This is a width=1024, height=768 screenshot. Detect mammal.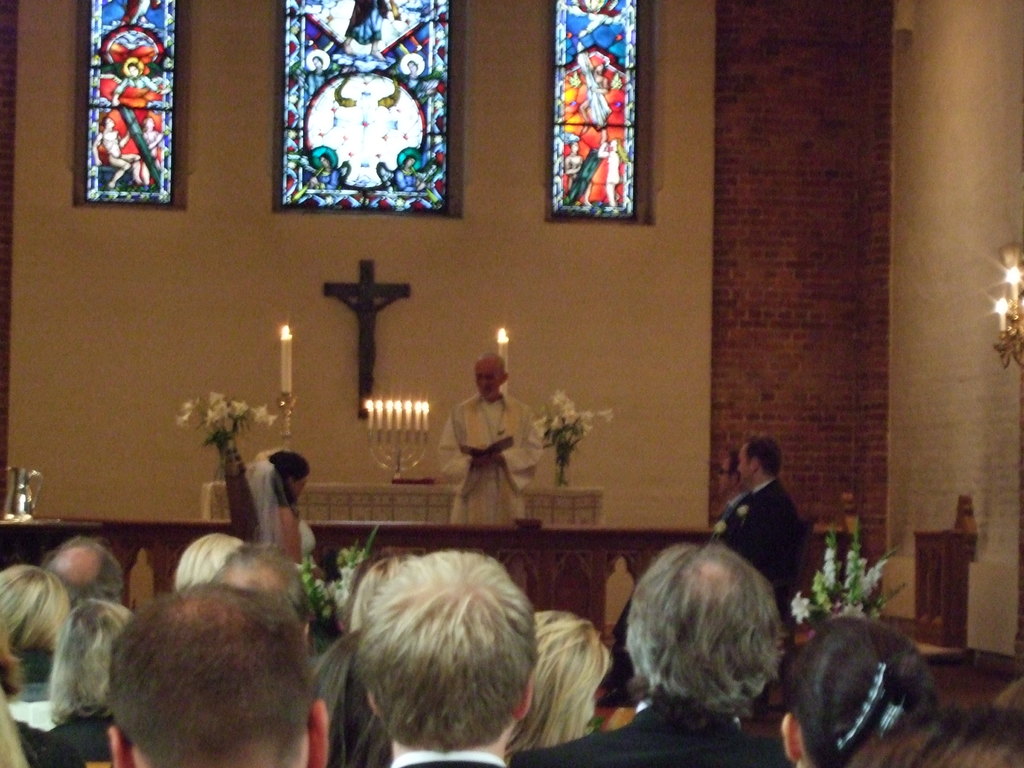
bbox(778, 611, 940, 767).
